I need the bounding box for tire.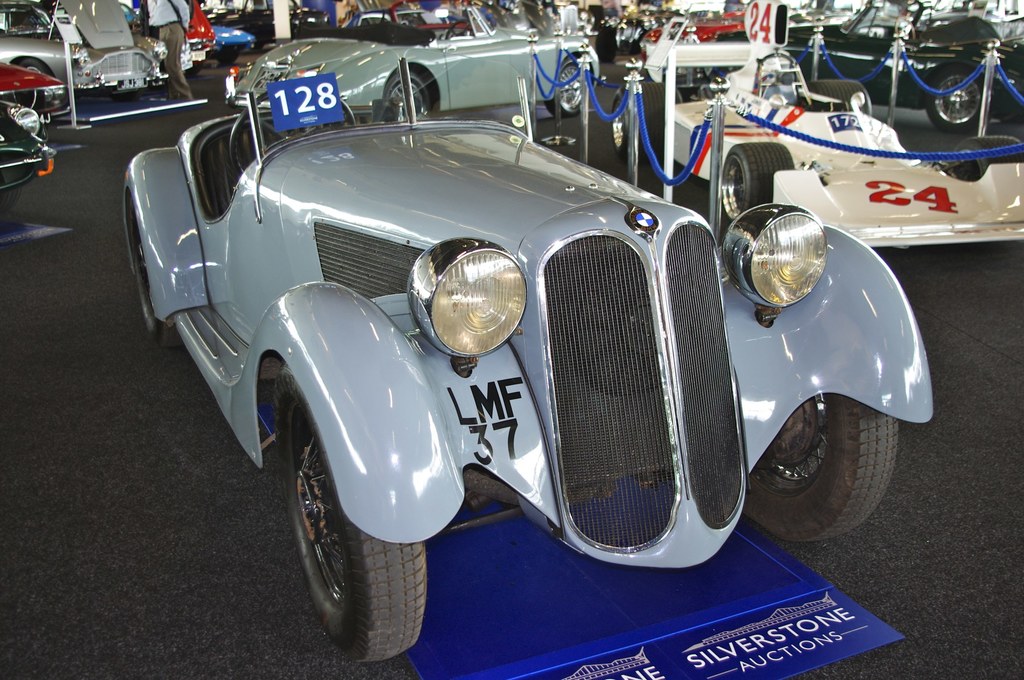
Here it is: (x1=383, y1=67, x2=433, y2=119).
